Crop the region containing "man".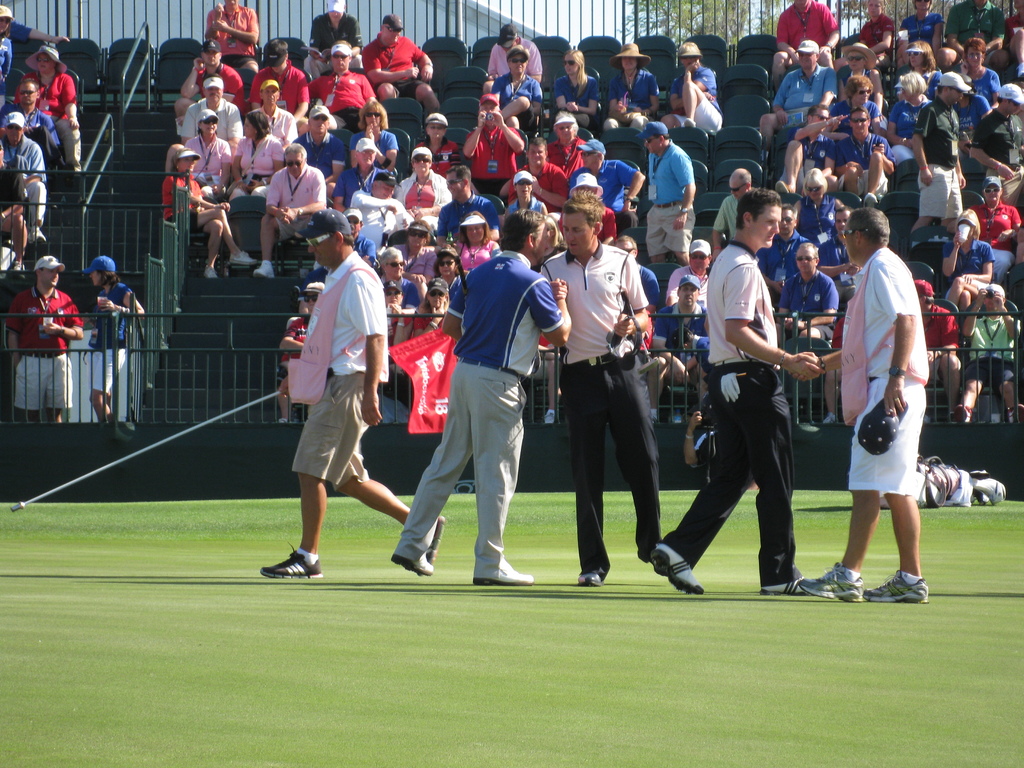
Crop region: 0:110:46:250.
